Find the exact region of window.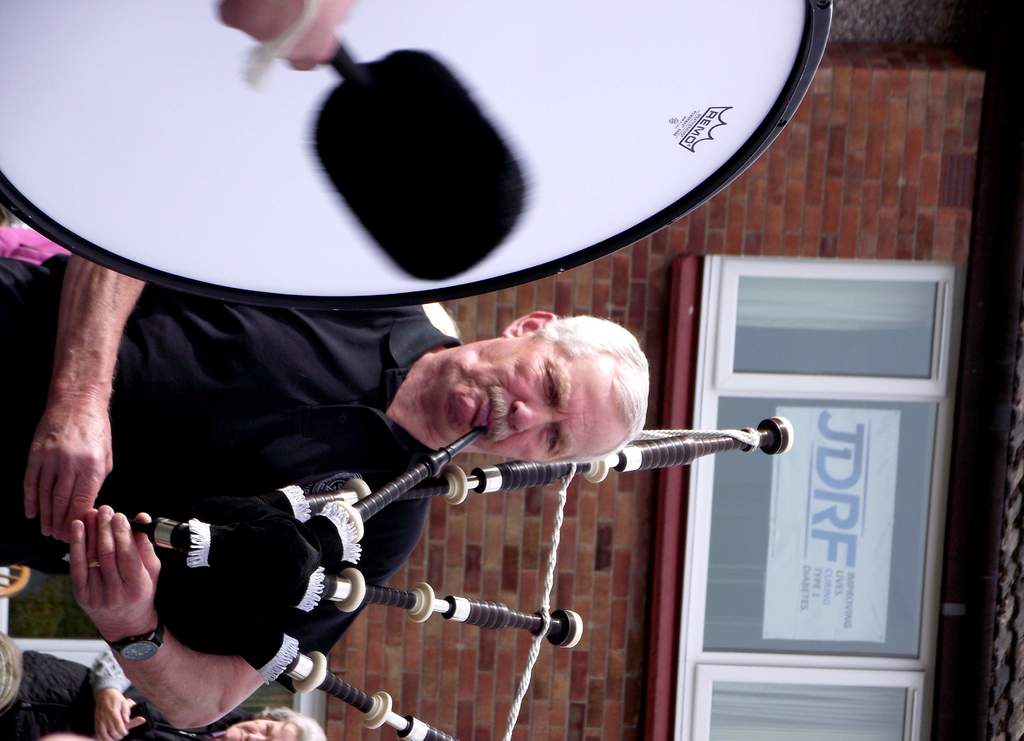
Exact region: bbox(662, 258, 984, 400).
